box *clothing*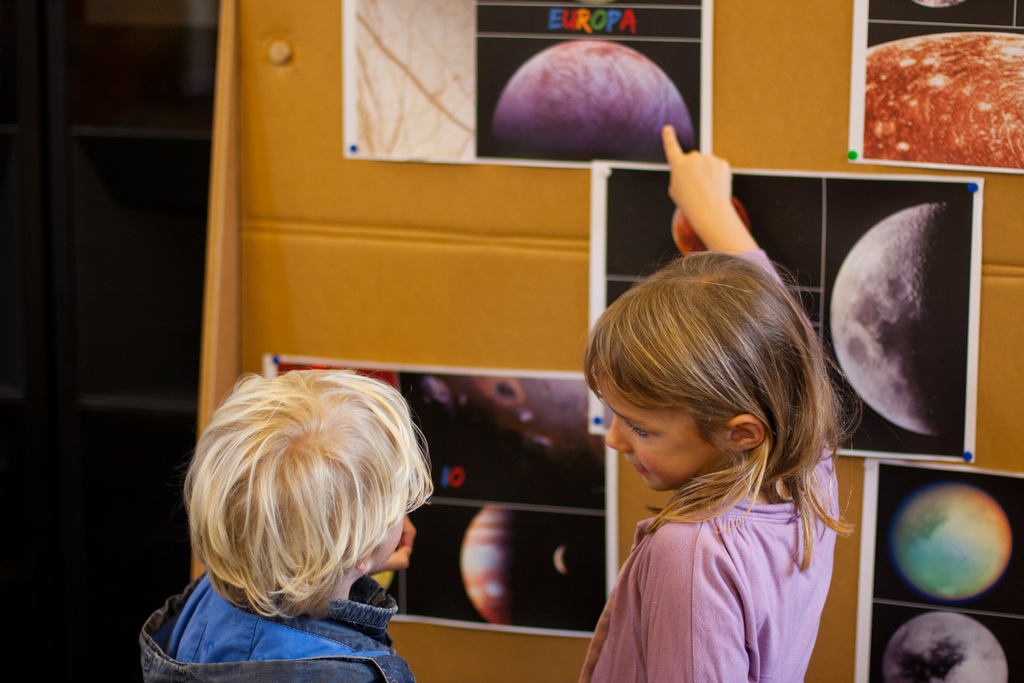
140 579 420 682
